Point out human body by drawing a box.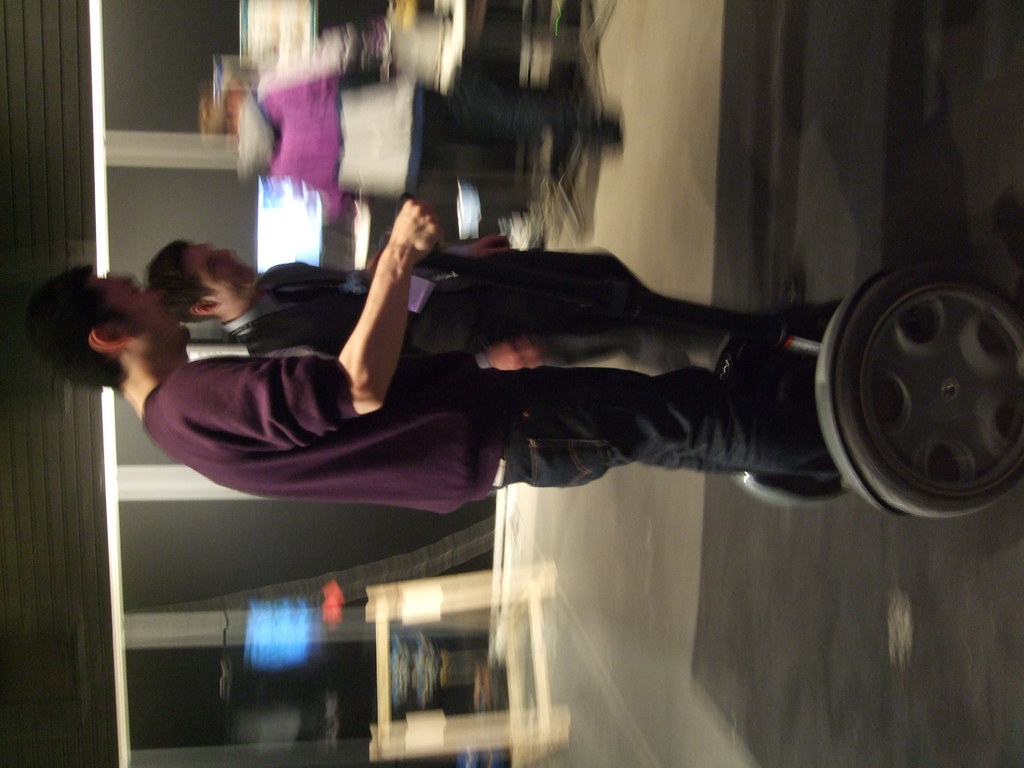
[left=19, top=196, right=831, bottom=516].
